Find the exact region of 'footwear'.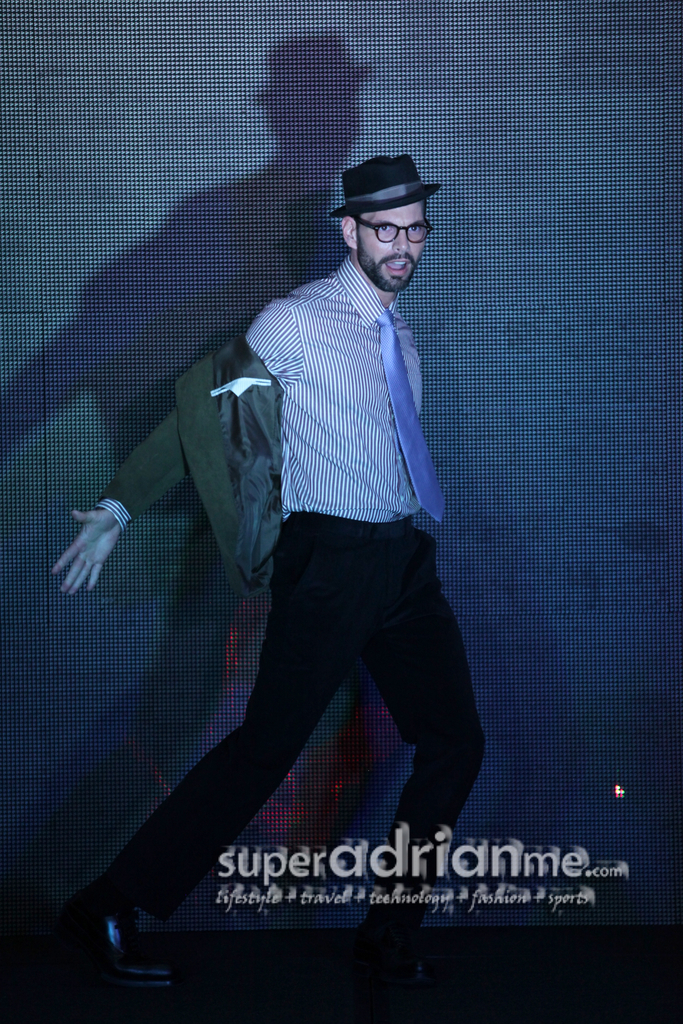
Exact region: (left=56, top=913, right=176, bottom=986).
